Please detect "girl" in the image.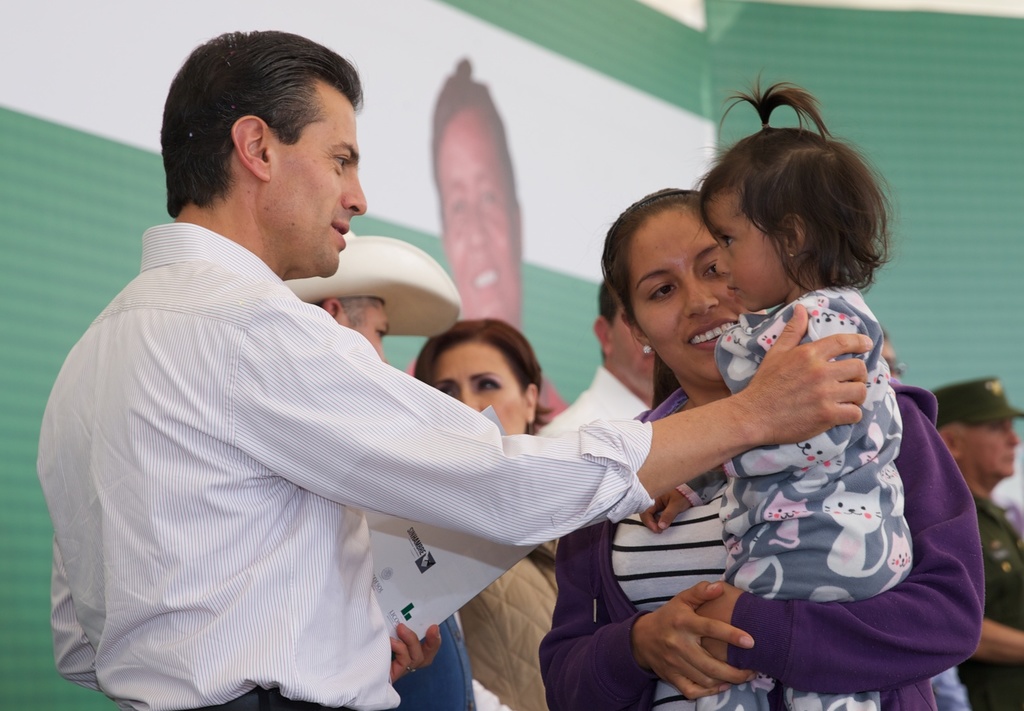
{"x1": 535, "y1": 173, "x2": 996, "y2": 710}.
